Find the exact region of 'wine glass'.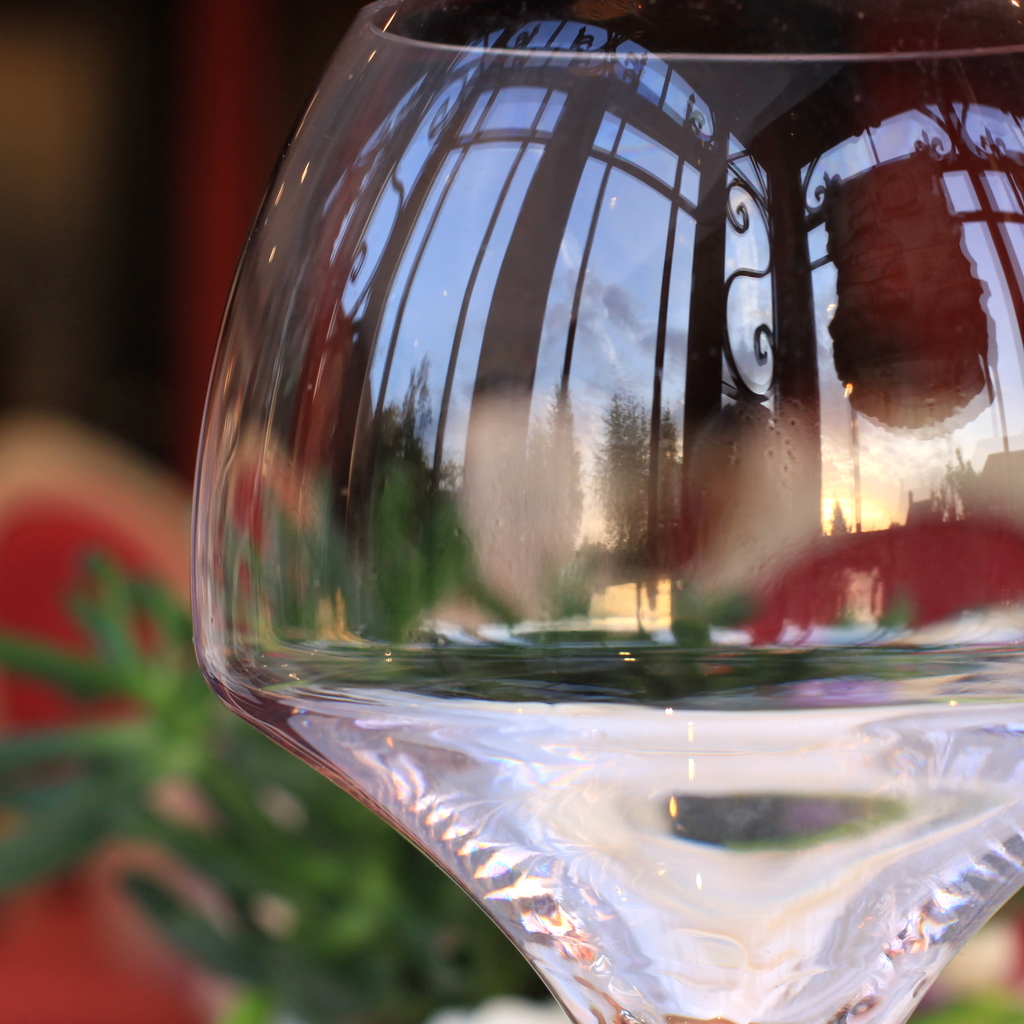
Exact region: left=192, top=0, right=1023, bottom=1023.
